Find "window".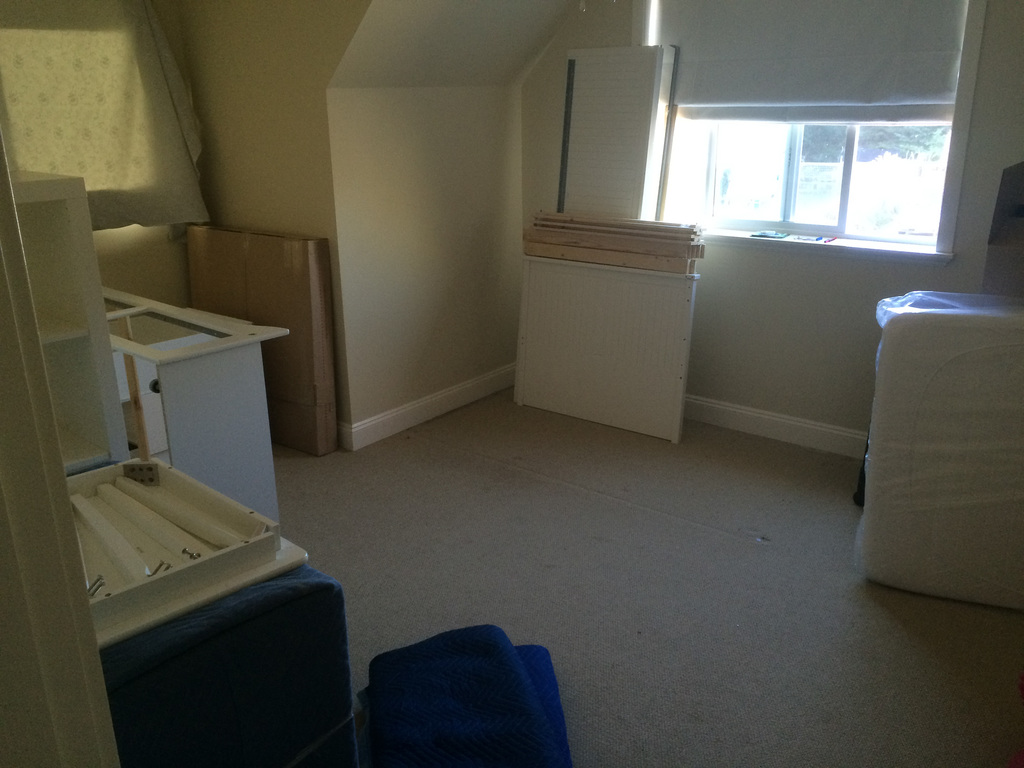
bbox=(649, 38, 993, 264).
